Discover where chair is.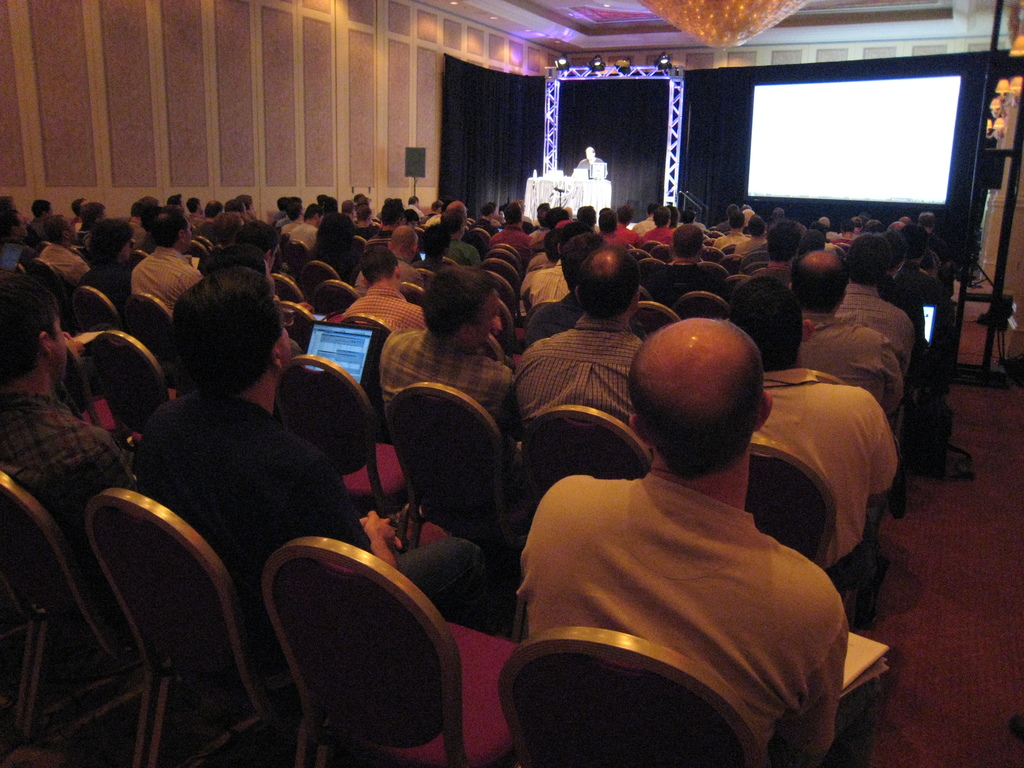
Discovered at x1=499, y1=301, x2=515, y2=352.
